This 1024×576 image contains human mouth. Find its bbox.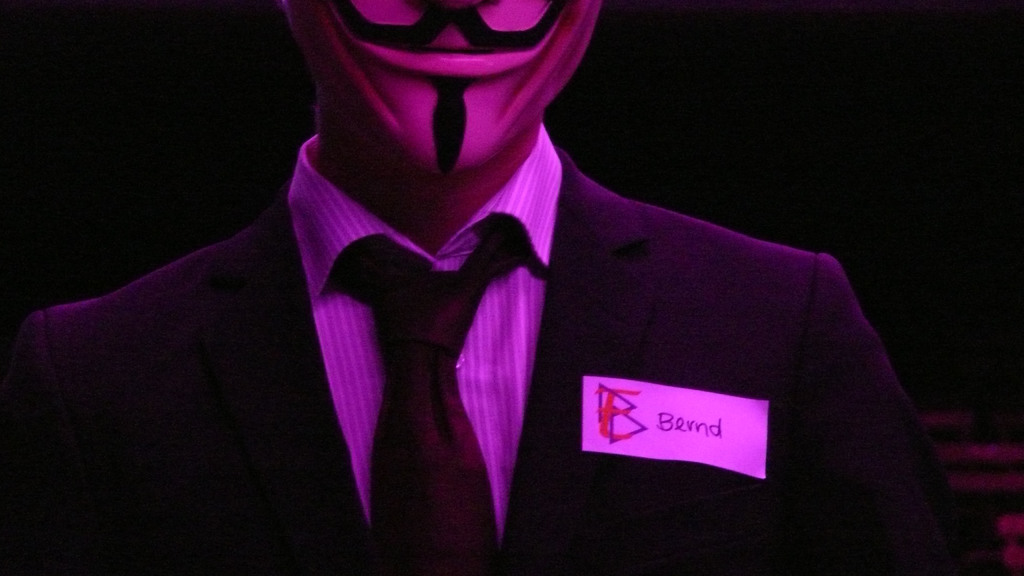
355,38,537,68.
